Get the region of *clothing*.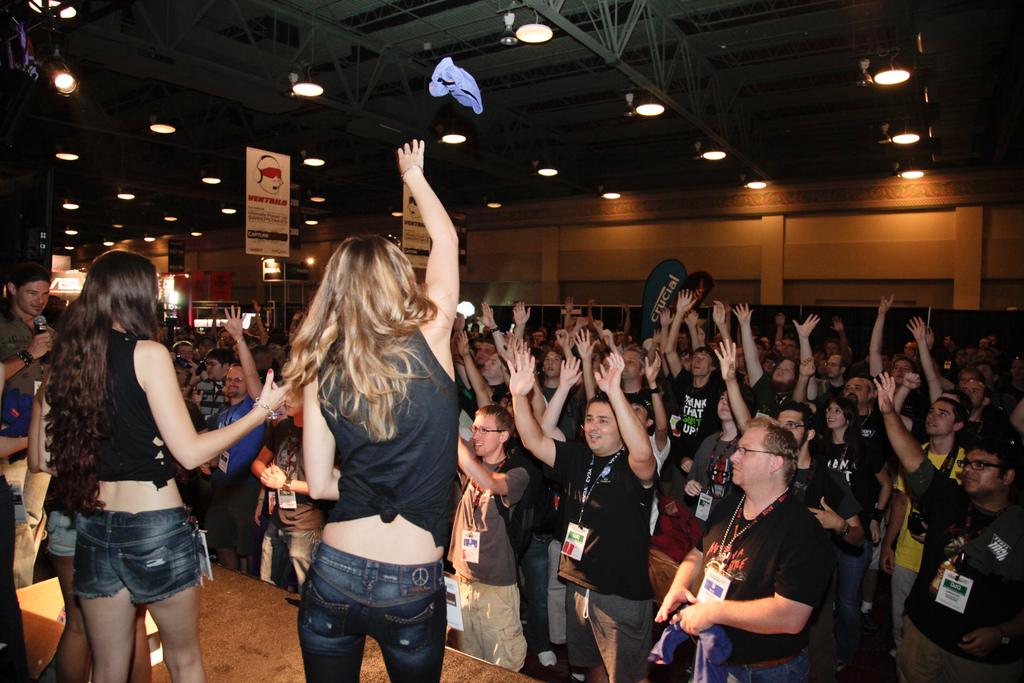
box=[673, 377, 726, 457].
